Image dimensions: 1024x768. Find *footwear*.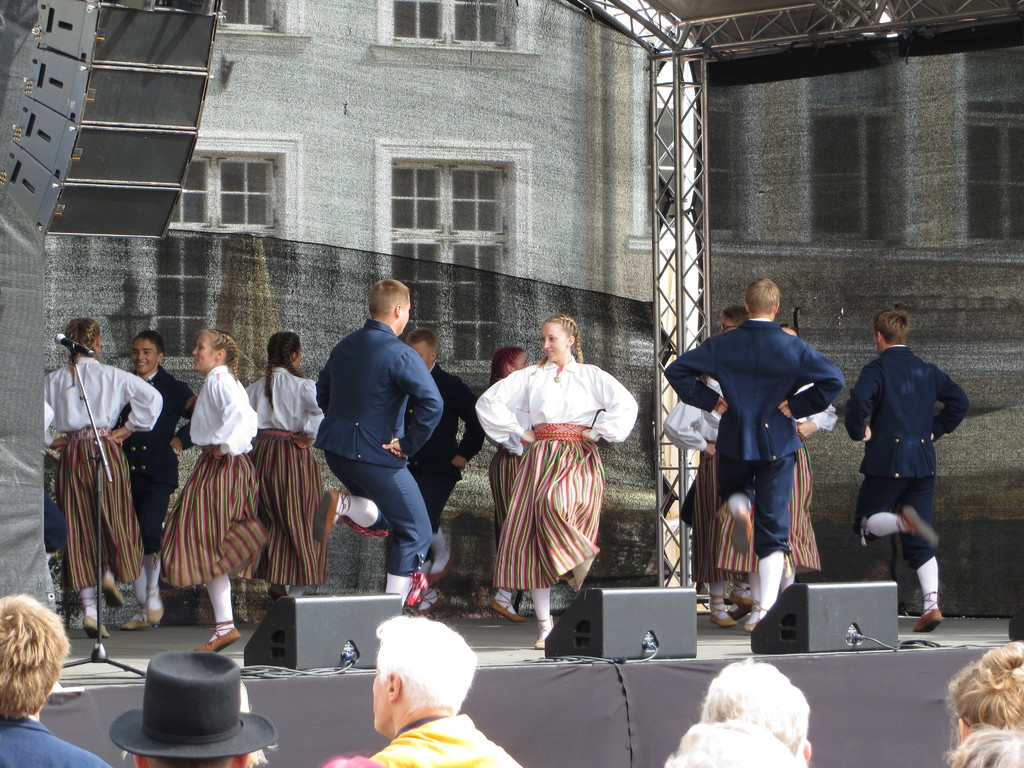
(left=490, top=585, right=526, bottom=625).
